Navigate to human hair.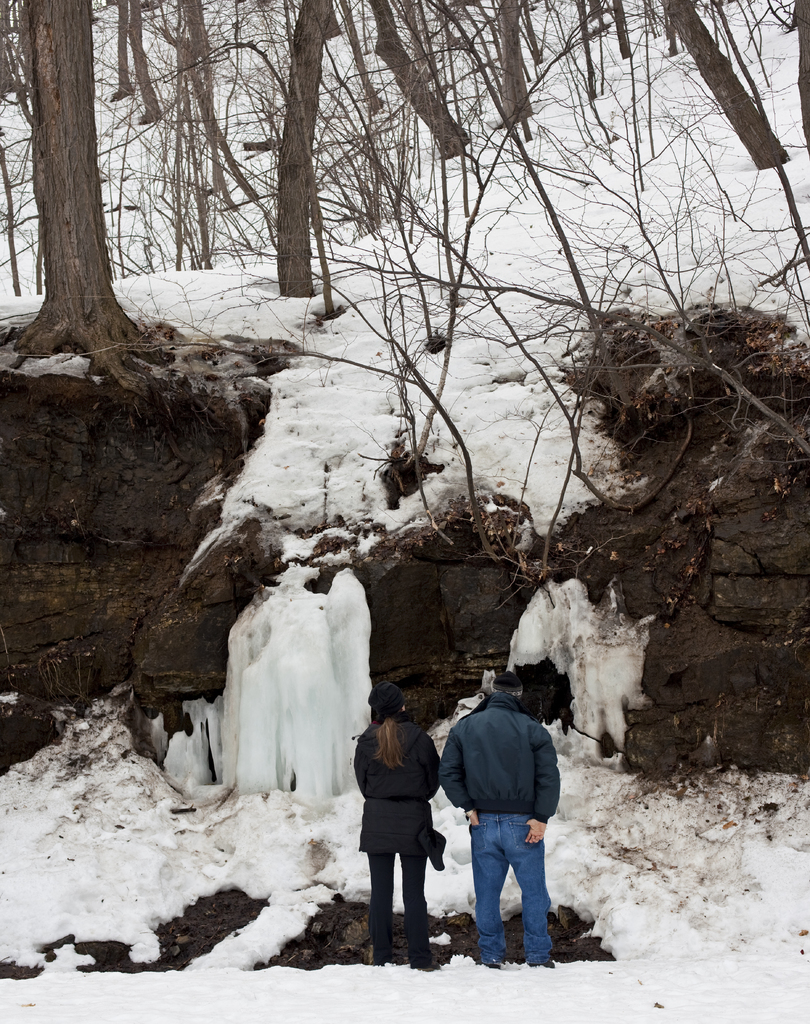
Navigation target: x1=493, y1=671, x2=518, y2=692.
